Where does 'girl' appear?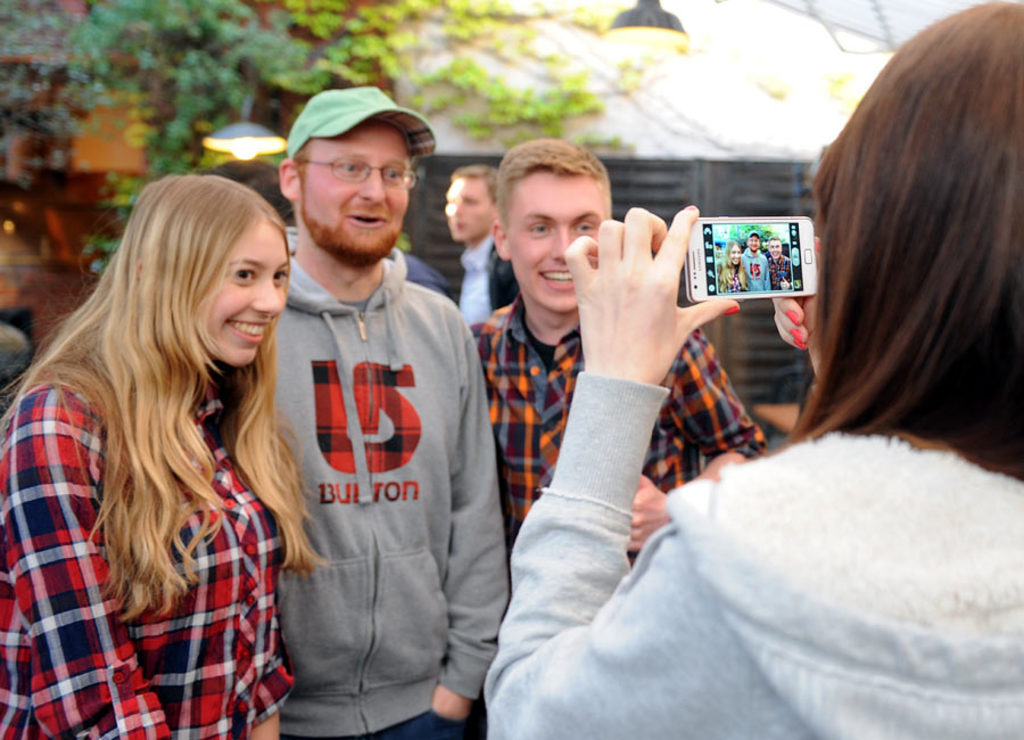
Appears at bbox(482, 0, 1023, 739).
